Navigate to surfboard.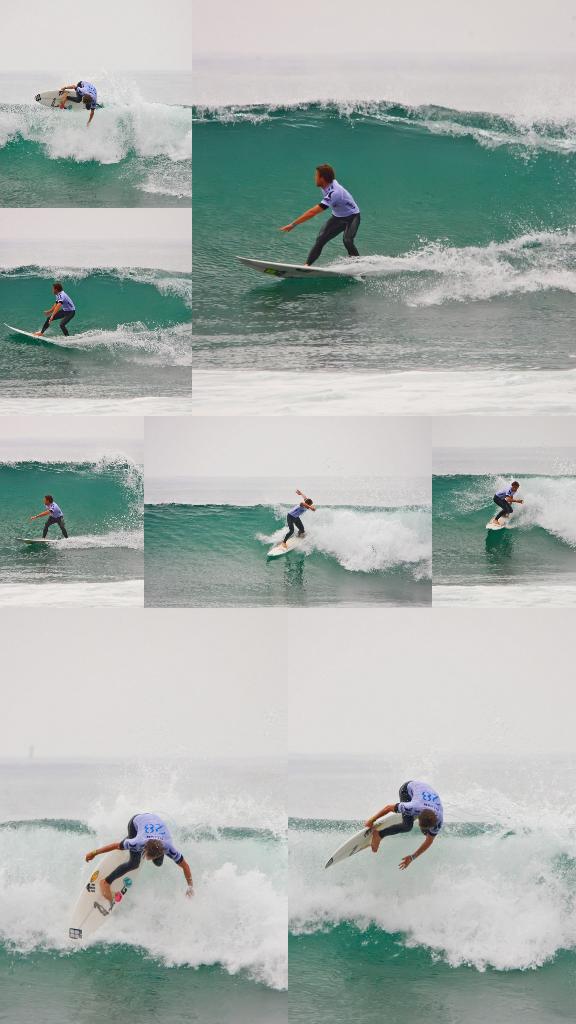
Navigation target: region(321, 813, 405, 867).
